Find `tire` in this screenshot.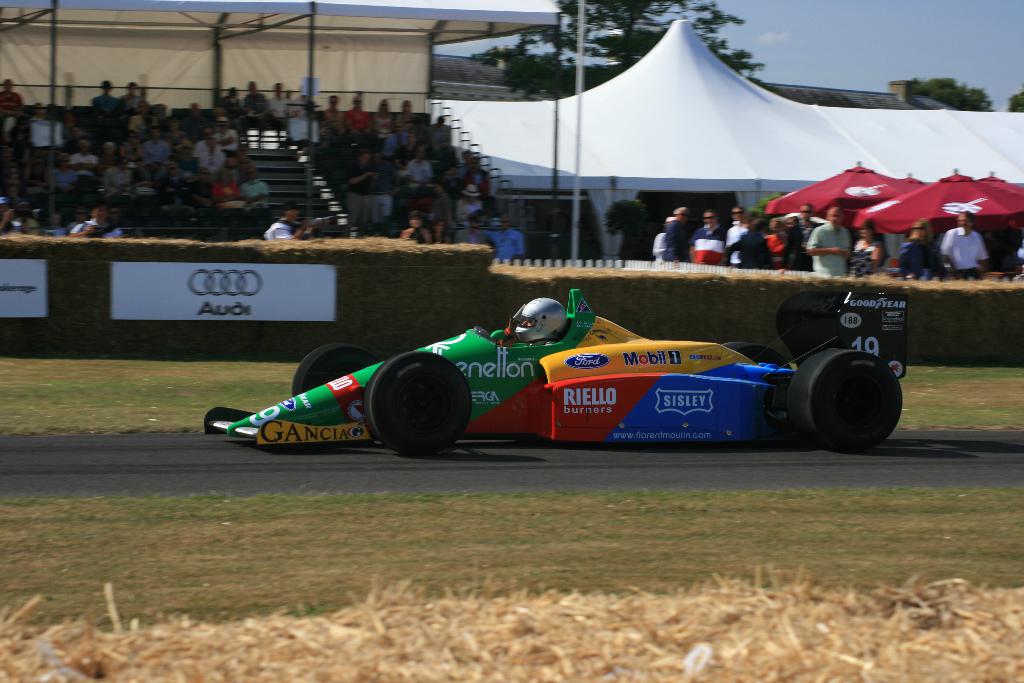
The bounding box for `tire` is box(790, 334, 903, 453).
